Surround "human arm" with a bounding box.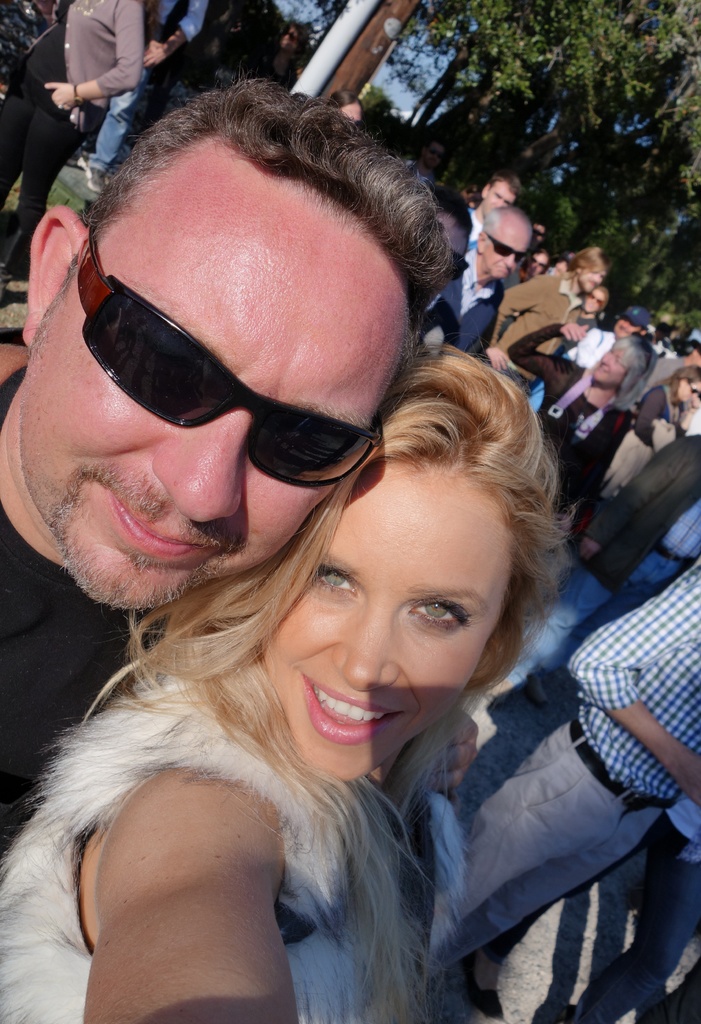
[left=576, top=431, right=700, bottom=566].
